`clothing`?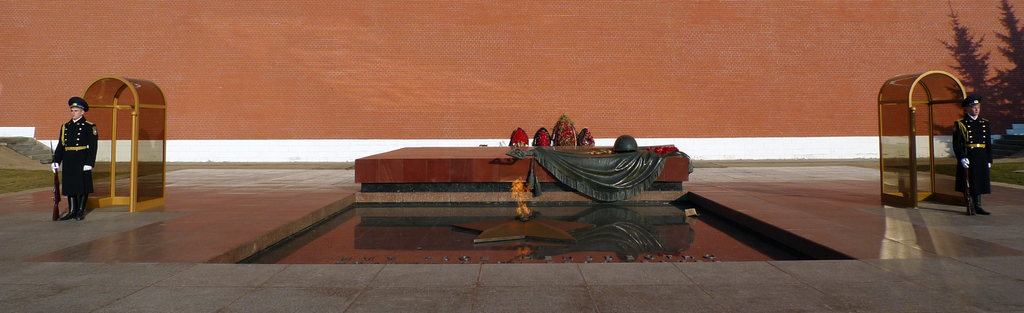
[953,115,995,205]
